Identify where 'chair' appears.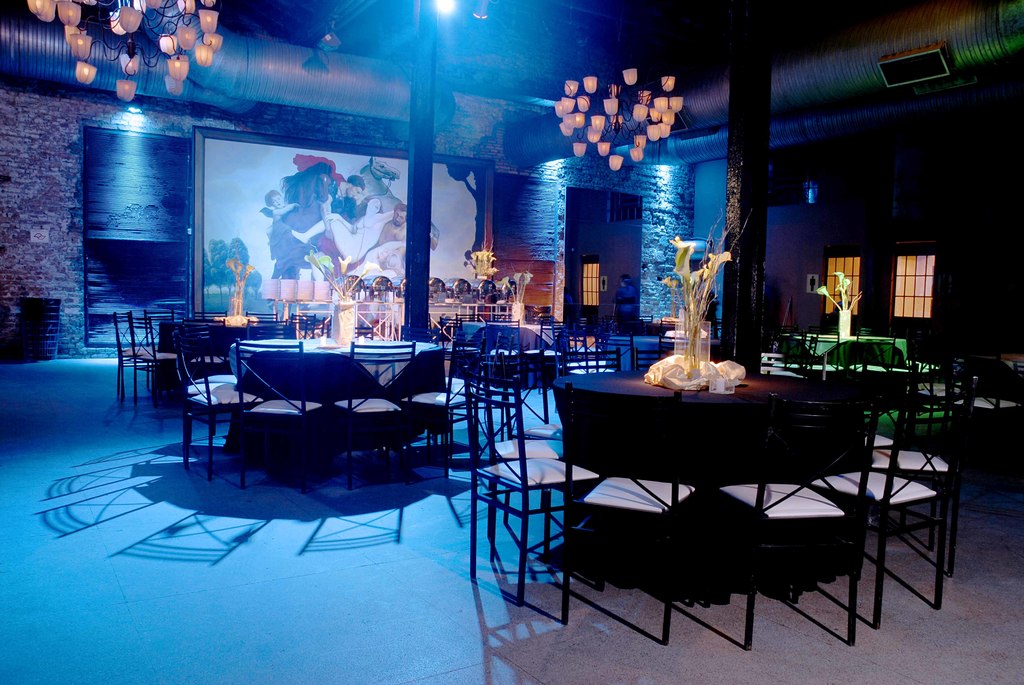
Appears at 243:316:294:337.
